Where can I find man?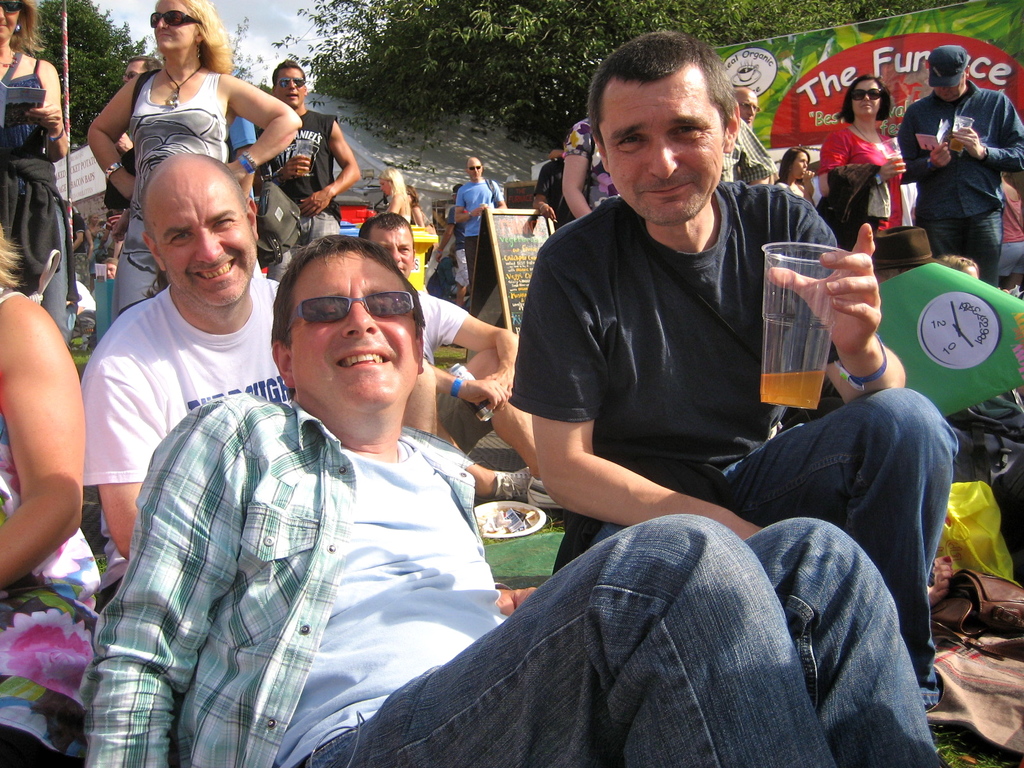
You can find it at bbox=(81, 152, 292, 596).
